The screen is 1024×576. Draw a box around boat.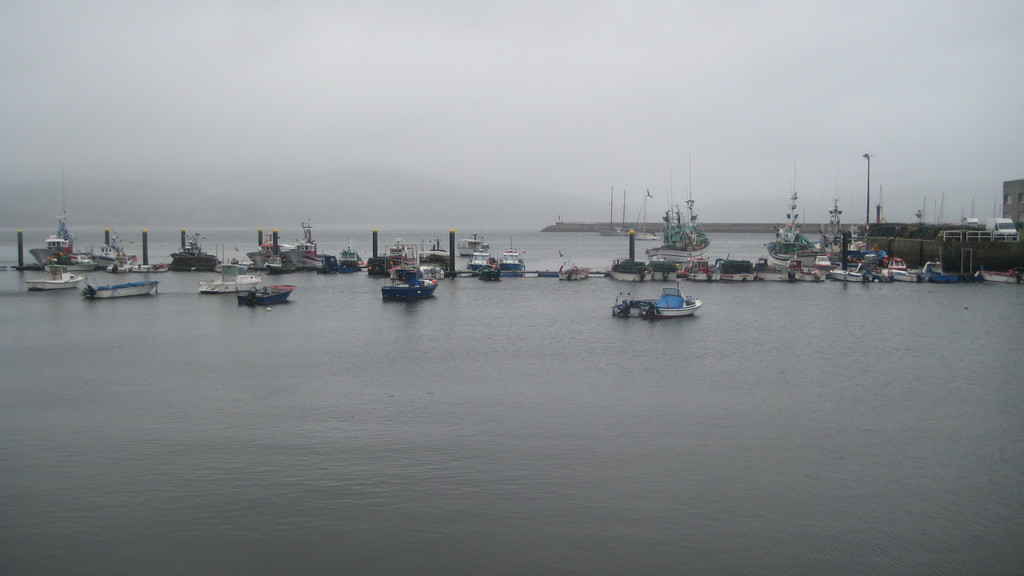
[20, 172, 77, 268].
